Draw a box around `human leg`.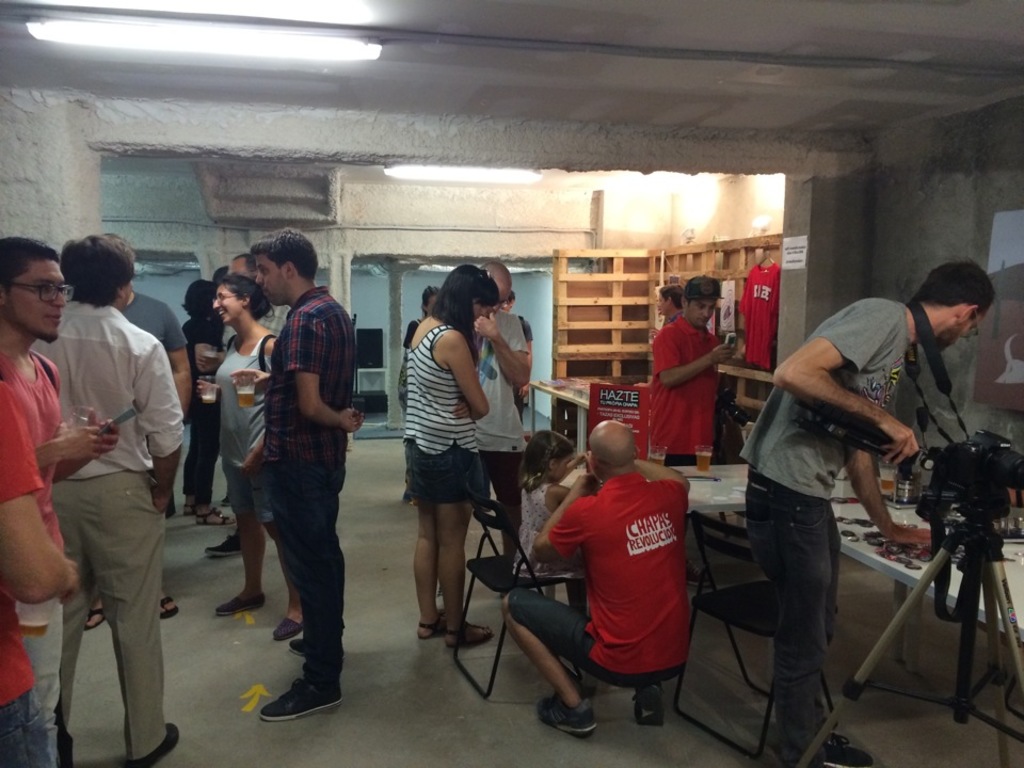
746:470:869:767.
